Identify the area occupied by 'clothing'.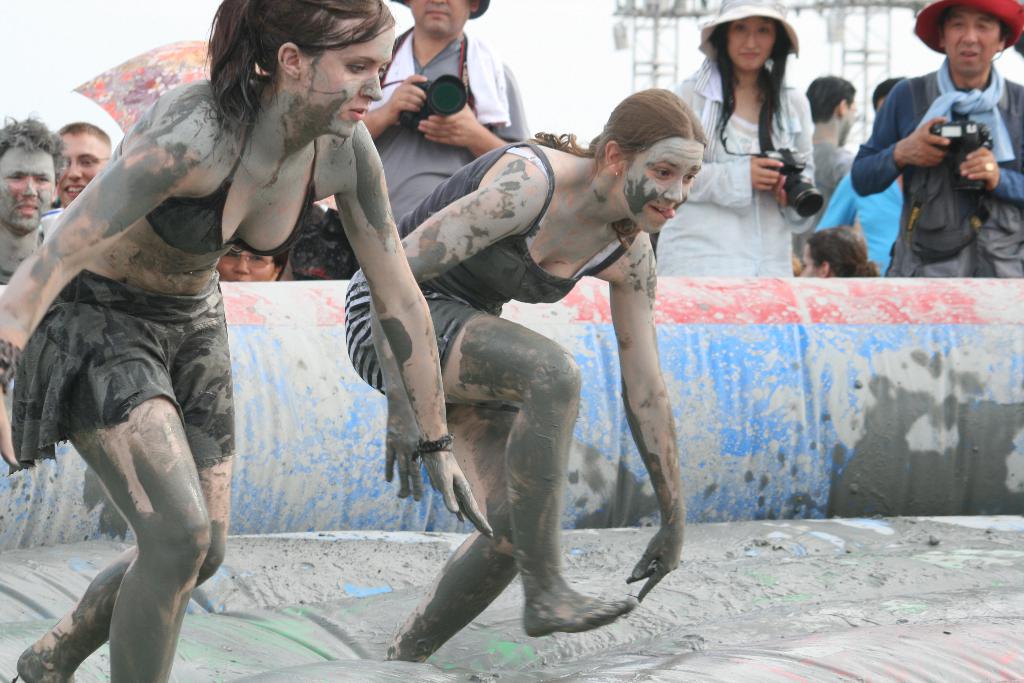
Area: bbox=(817, 150, 909, 276).
